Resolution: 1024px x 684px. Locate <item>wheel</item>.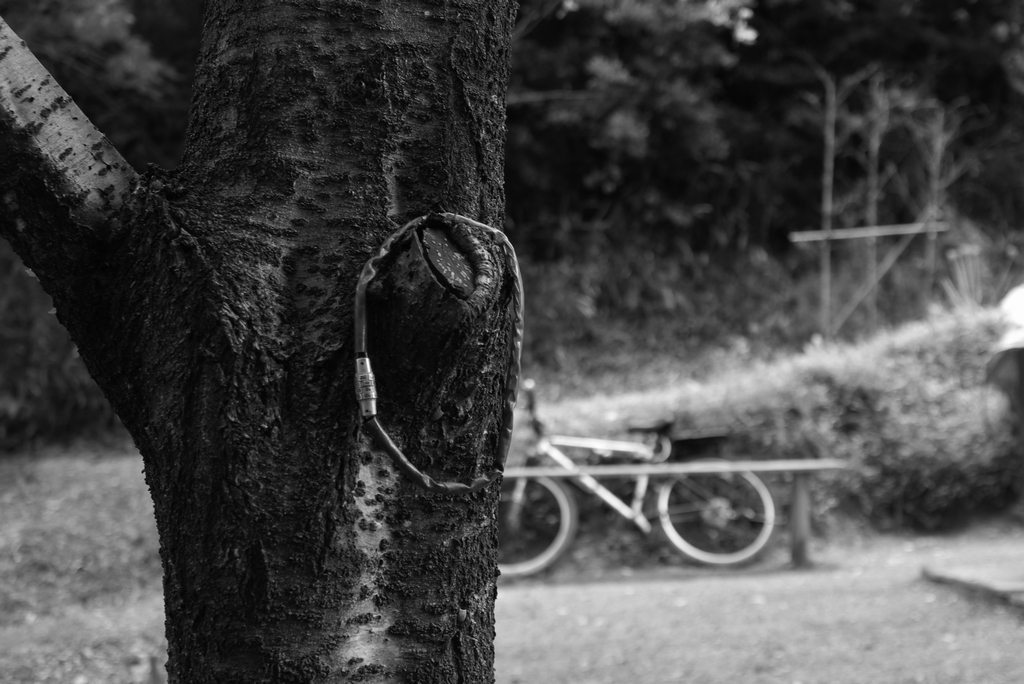
x1=638 y1=471 x2=800 y2=570.
